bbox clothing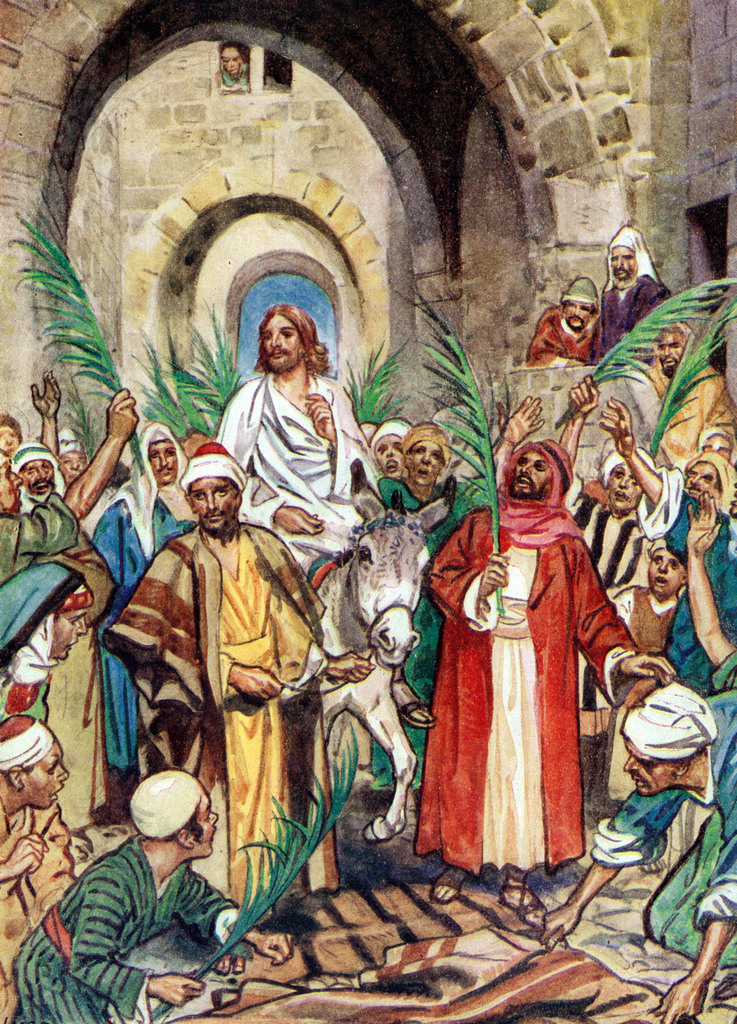
locate(0, 797, 71, 997)
